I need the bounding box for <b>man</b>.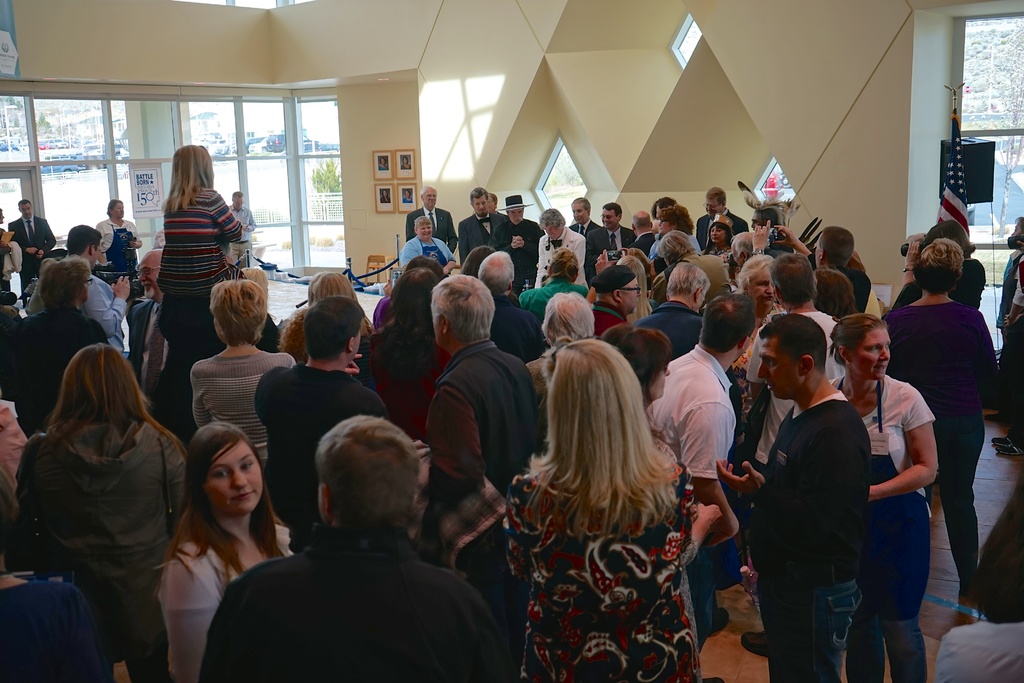
Here it is: [left=110, top=244, right=193, bottom=413].
